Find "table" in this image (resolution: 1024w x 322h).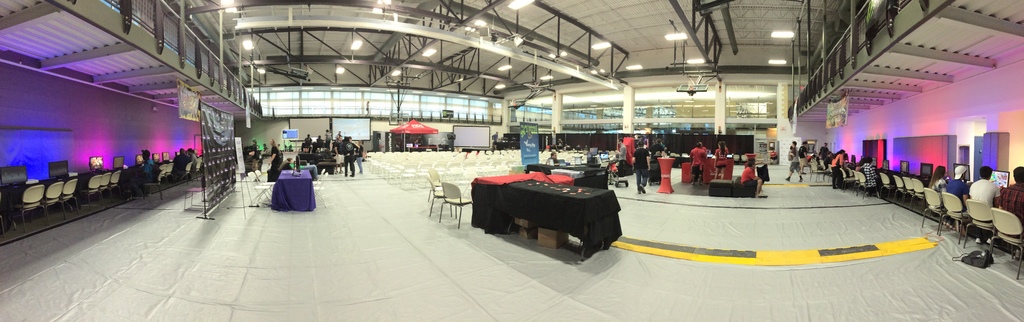
l=470, t=171, r=623, b=258.
